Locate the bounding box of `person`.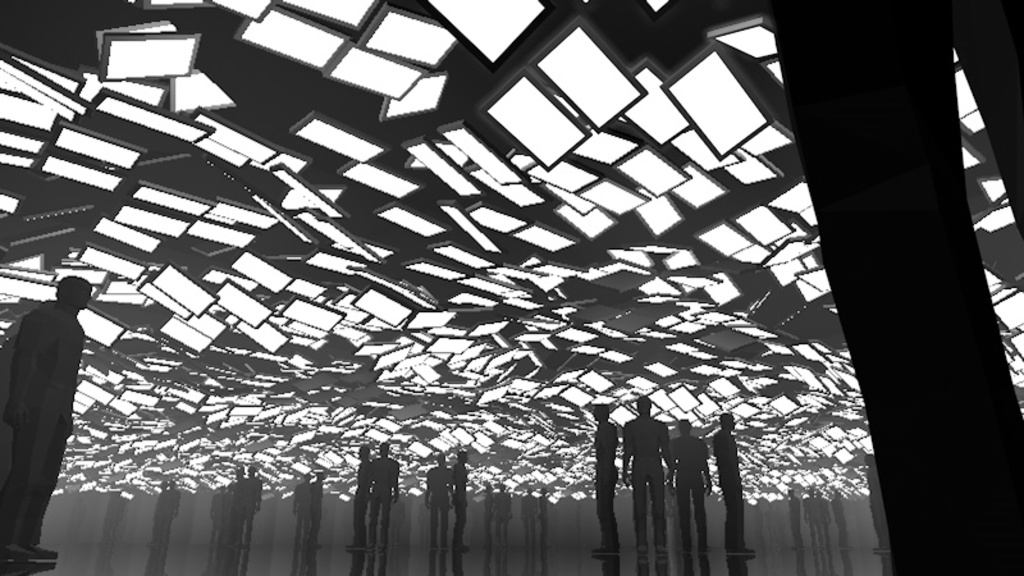
Bounding box: rect(300, 470, 326, 554).
